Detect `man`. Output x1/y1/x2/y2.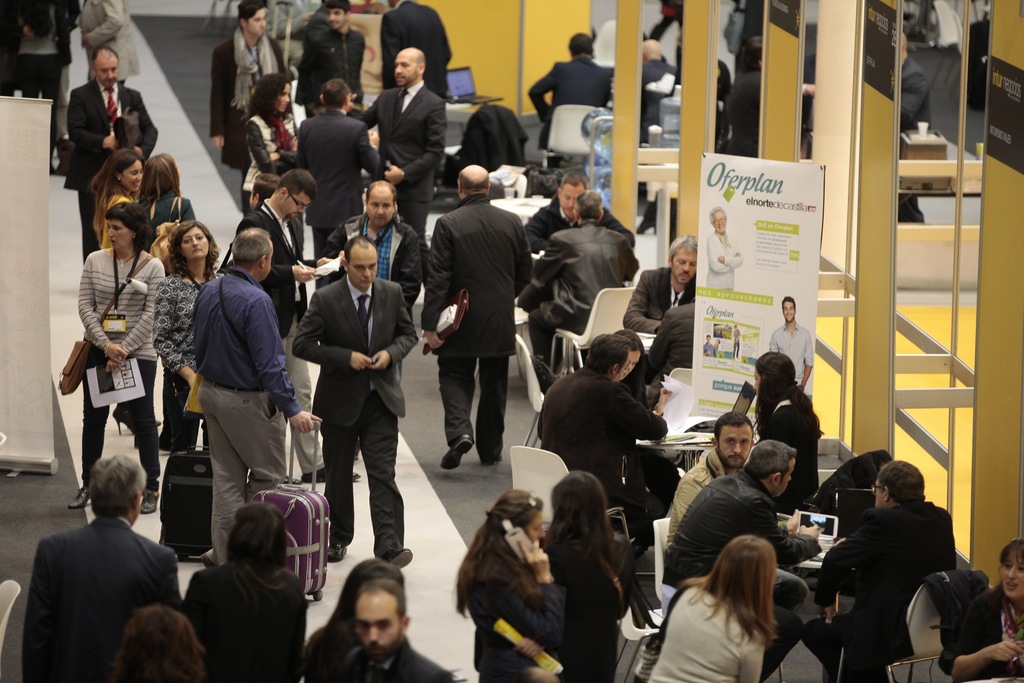
622/235/710/342.
